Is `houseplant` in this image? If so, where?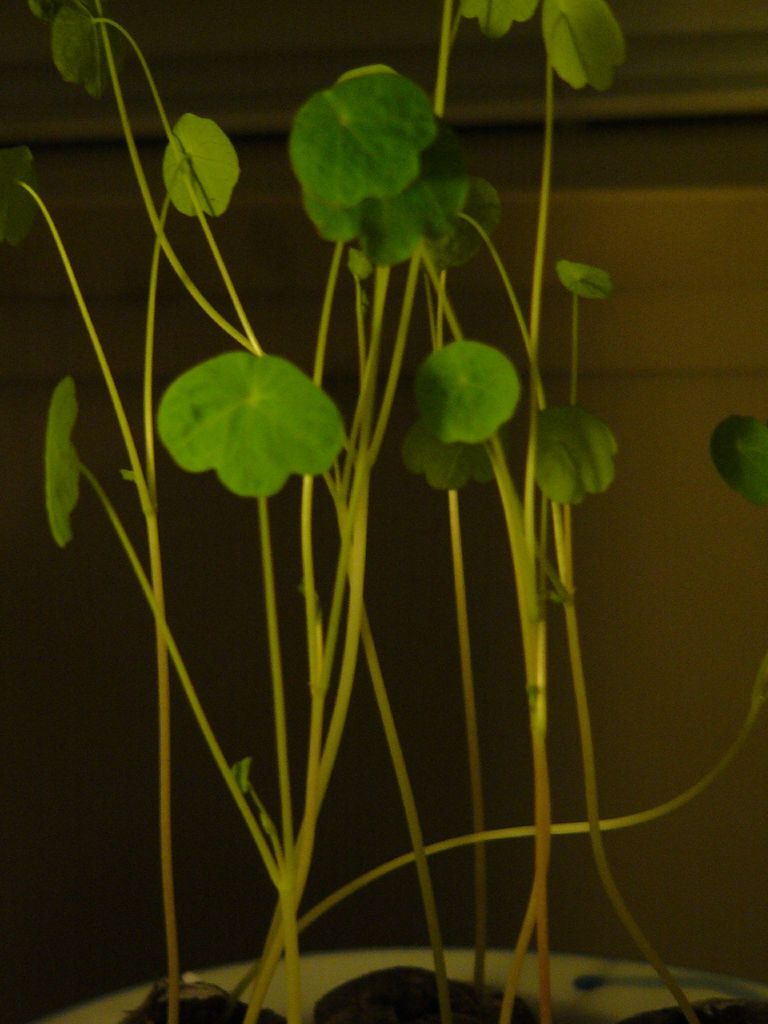
Yes, at 0,0,767,1023.
